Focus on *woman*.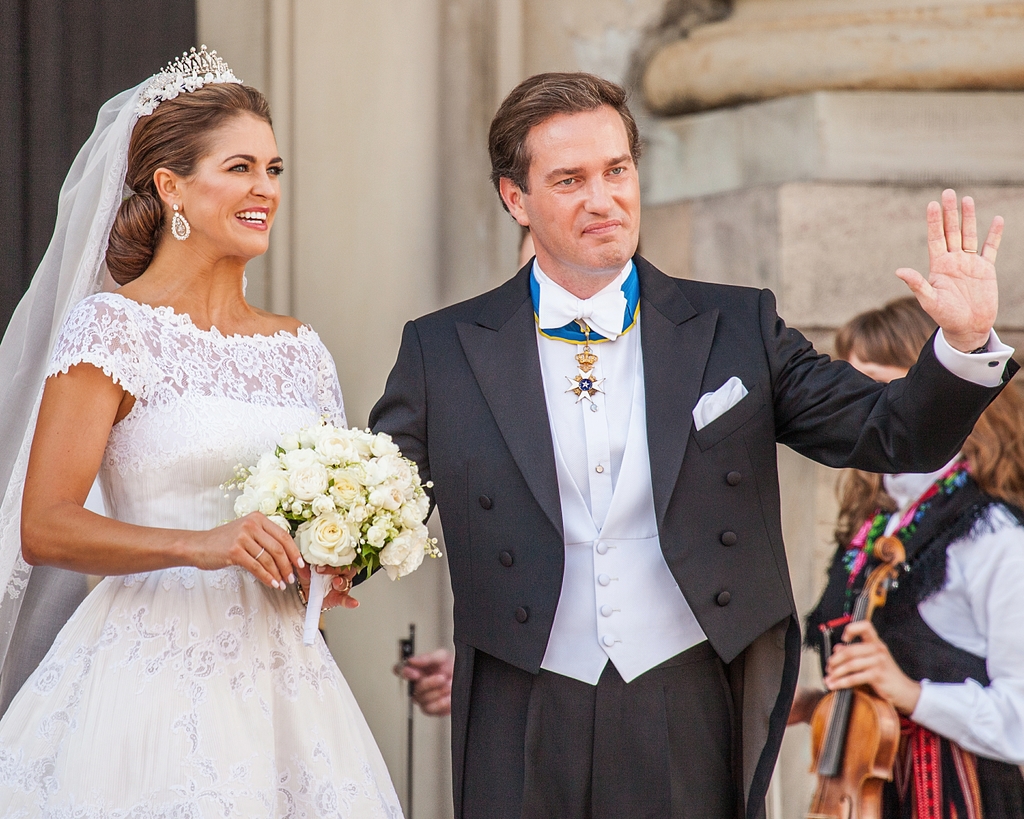
Focused at BBox(0, 59, 428, 818).
